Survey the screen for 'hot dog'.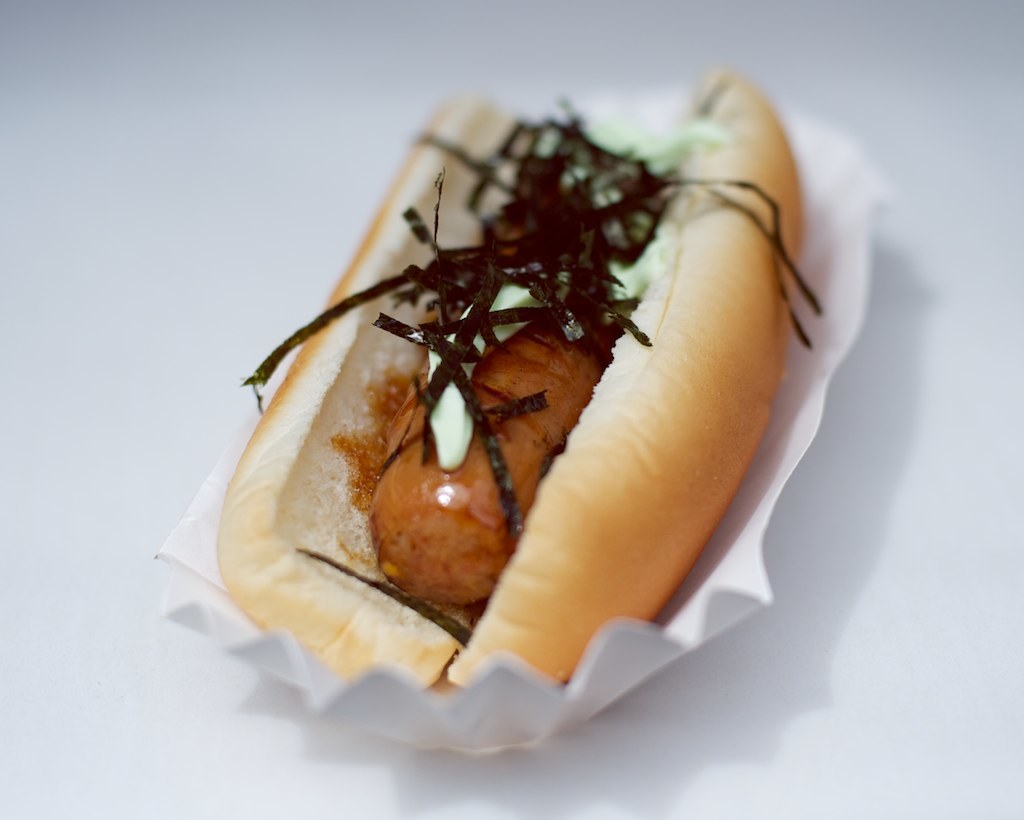
Survey found: [210,60,807,710].
